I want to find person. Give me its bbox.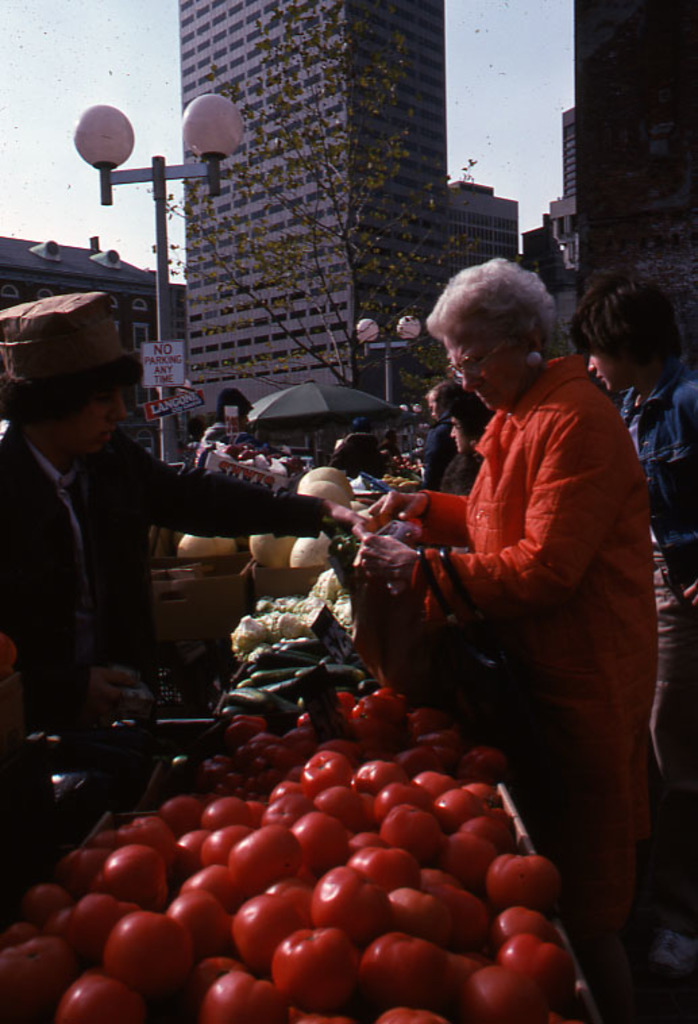
387/228/670/963.
